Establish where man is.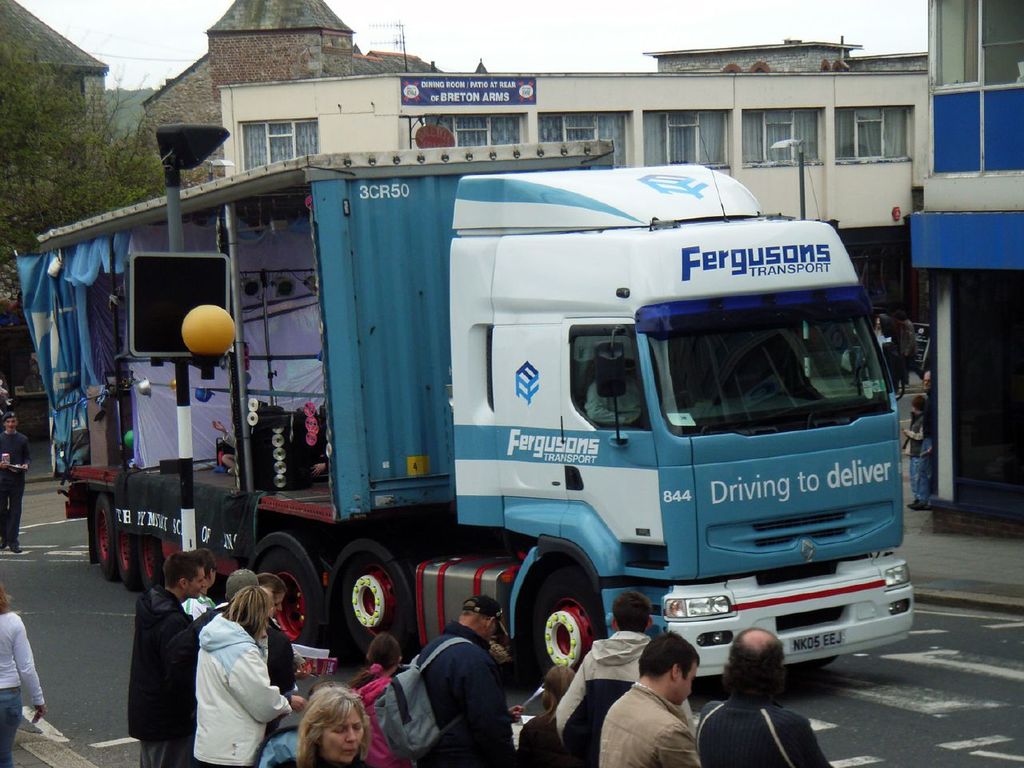
Established at {"left": 126, "top": 551, "right": 230, "bottom": 767}.
